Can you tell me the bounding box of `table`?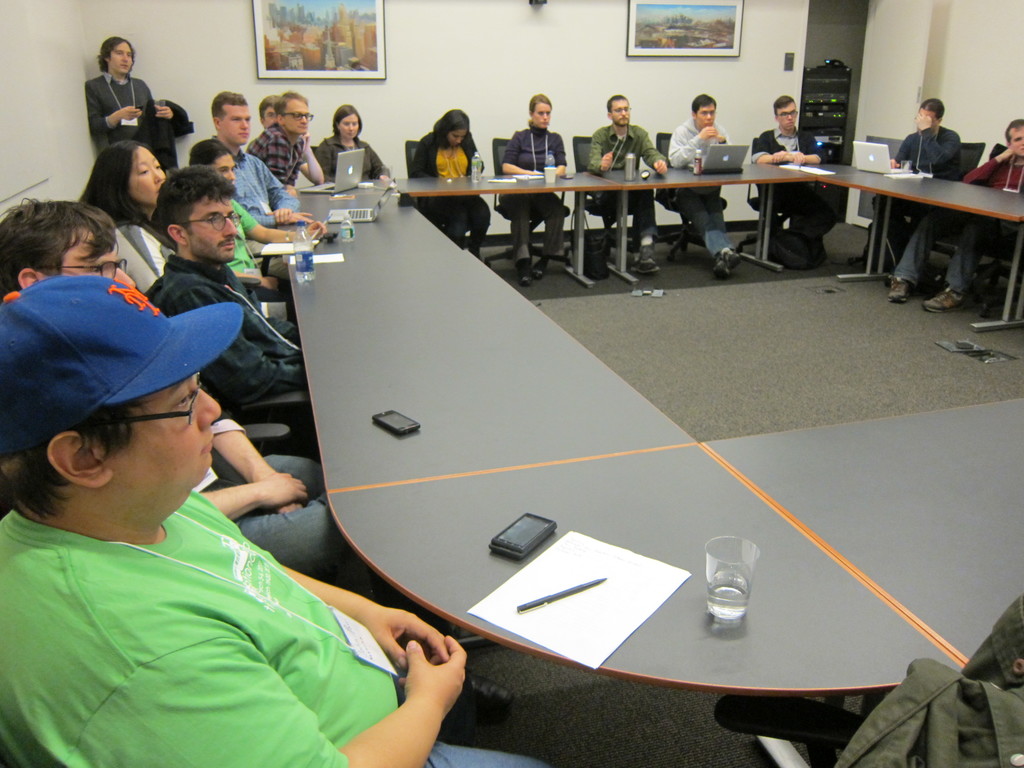
{"x1": 276, "y1": 144, "x2": 936, "y2": 722}.
